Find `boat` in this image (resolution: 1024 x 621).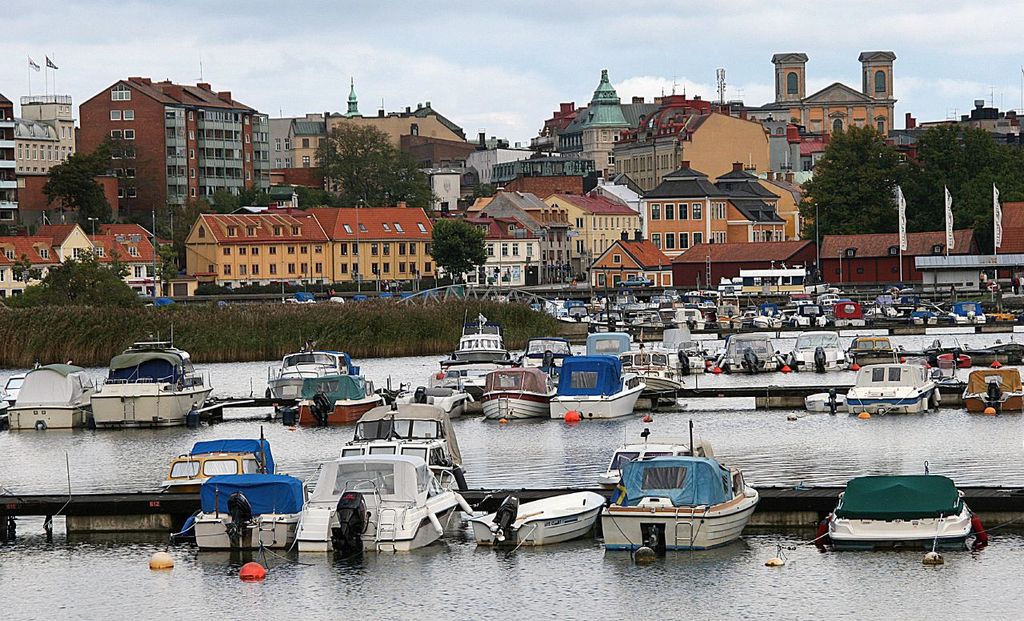
[left=90, top=317, right=218, bottom=433].
